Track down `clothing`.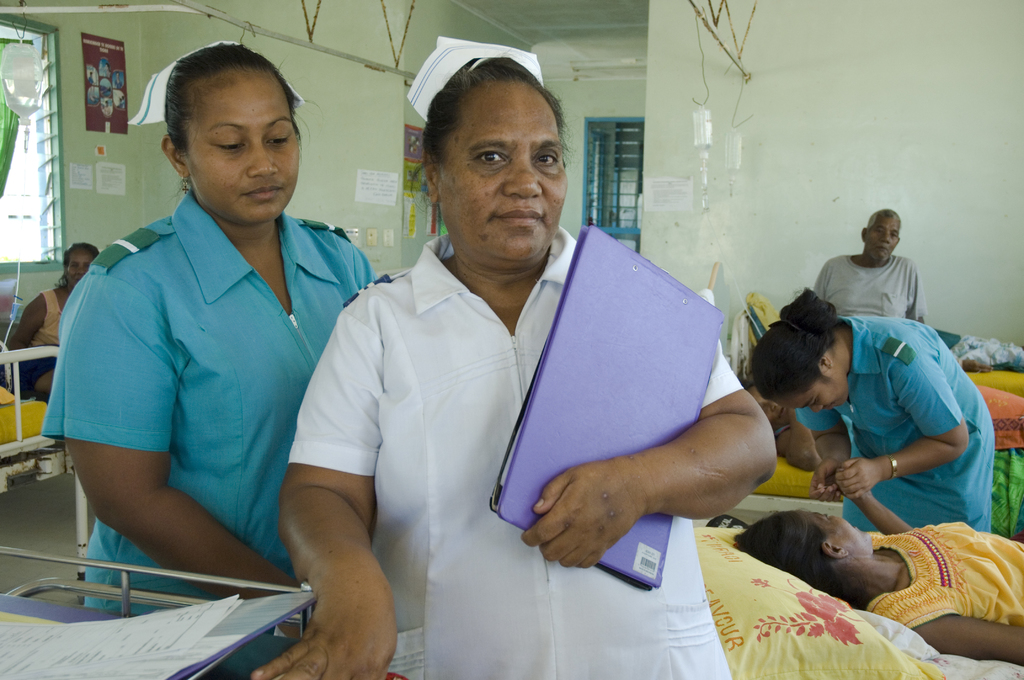
Tracked to 867:524:1014:626.
